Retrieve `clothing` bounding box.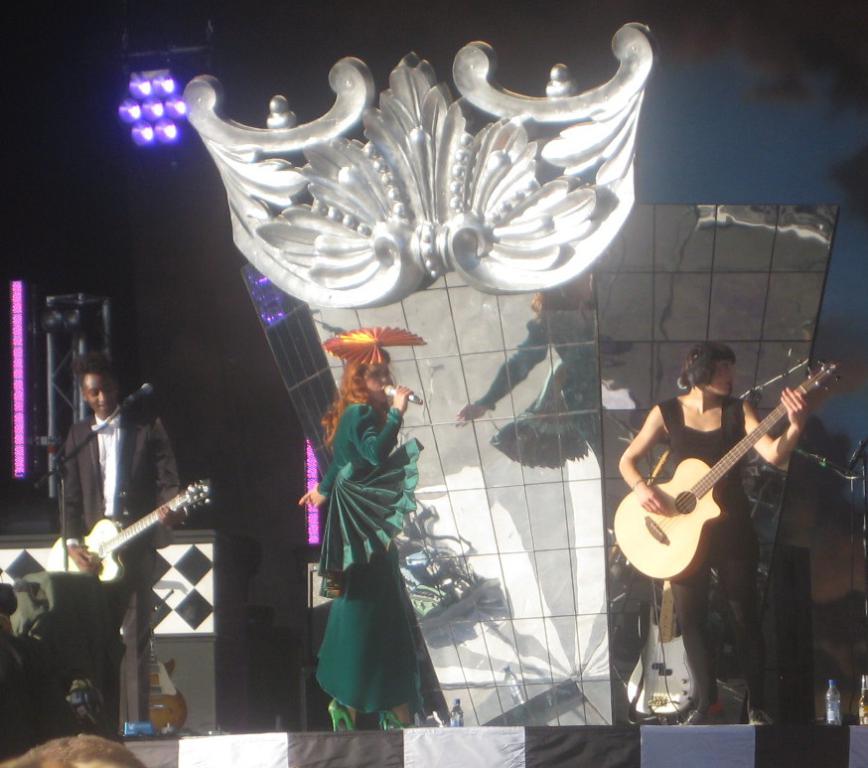
Bounding box: bbox(54, 405, 189, 652).
